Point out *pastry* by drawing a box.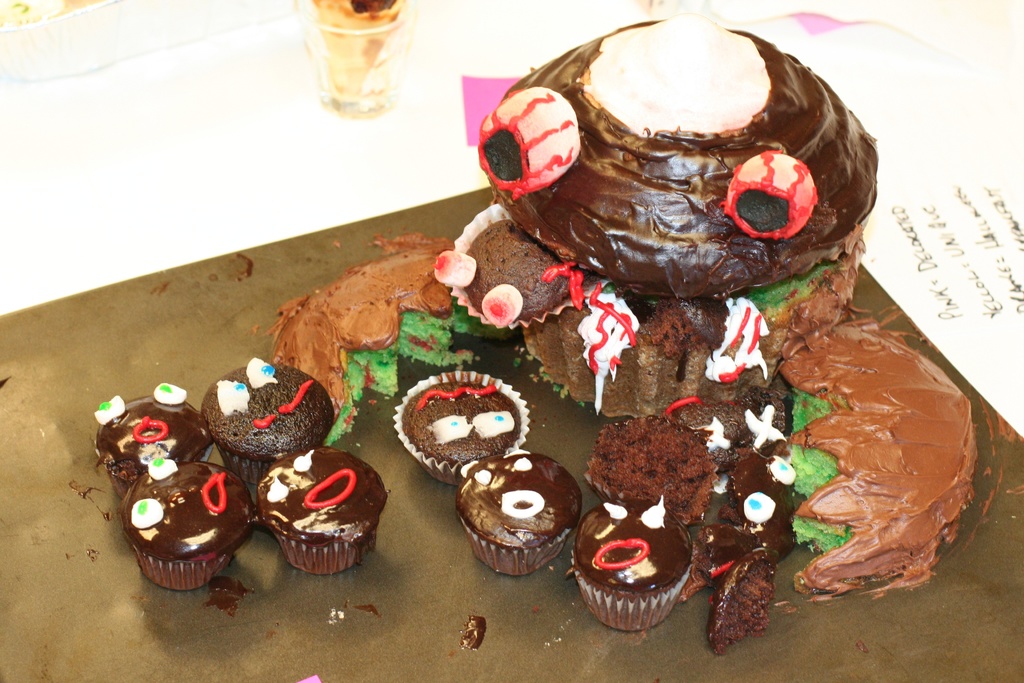
[left=410, top=375, right=520, bottom=484].
